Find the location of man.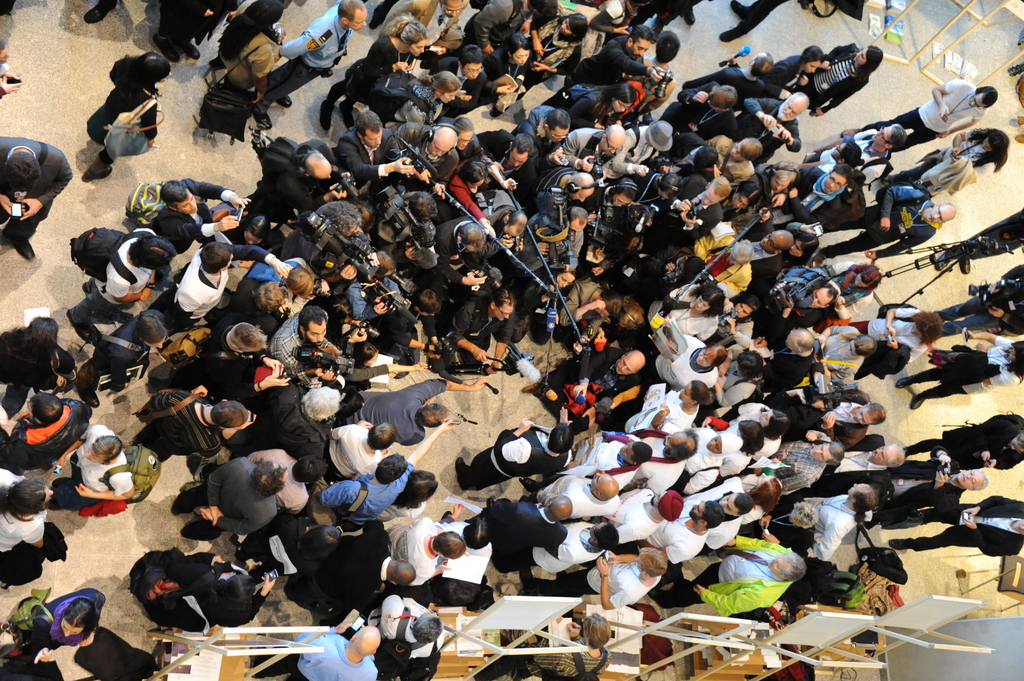
Location: bbox(344, 380, 496, 447).
